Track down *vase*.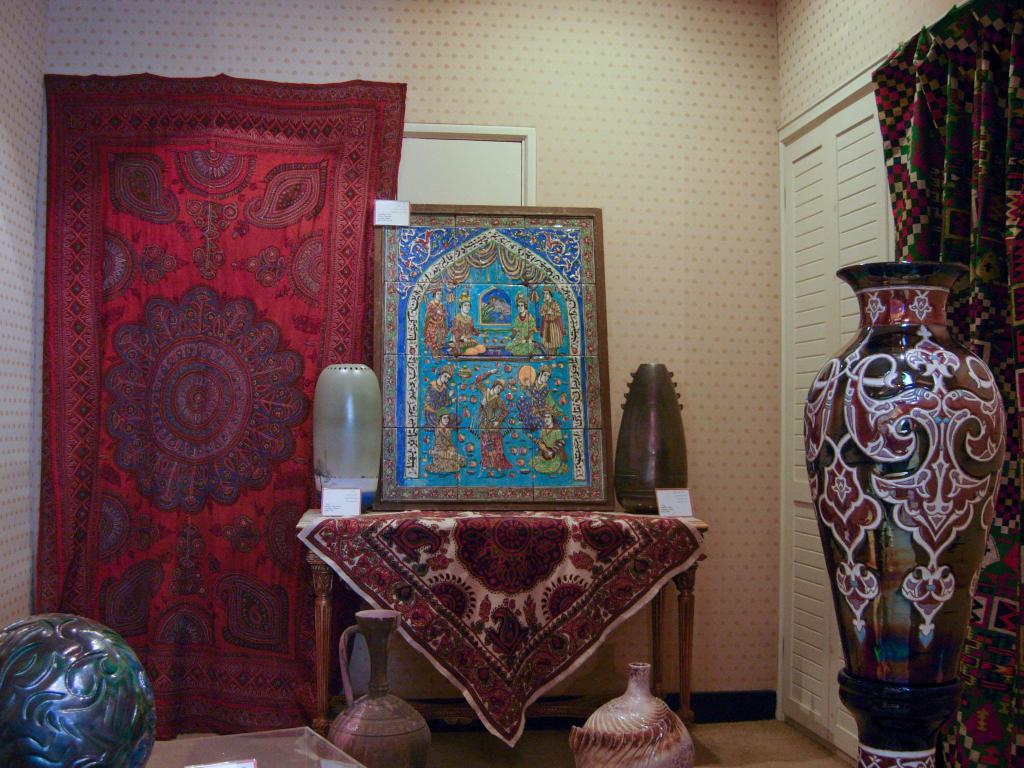
Tracked to BBox(568, 660, 698, 767).
